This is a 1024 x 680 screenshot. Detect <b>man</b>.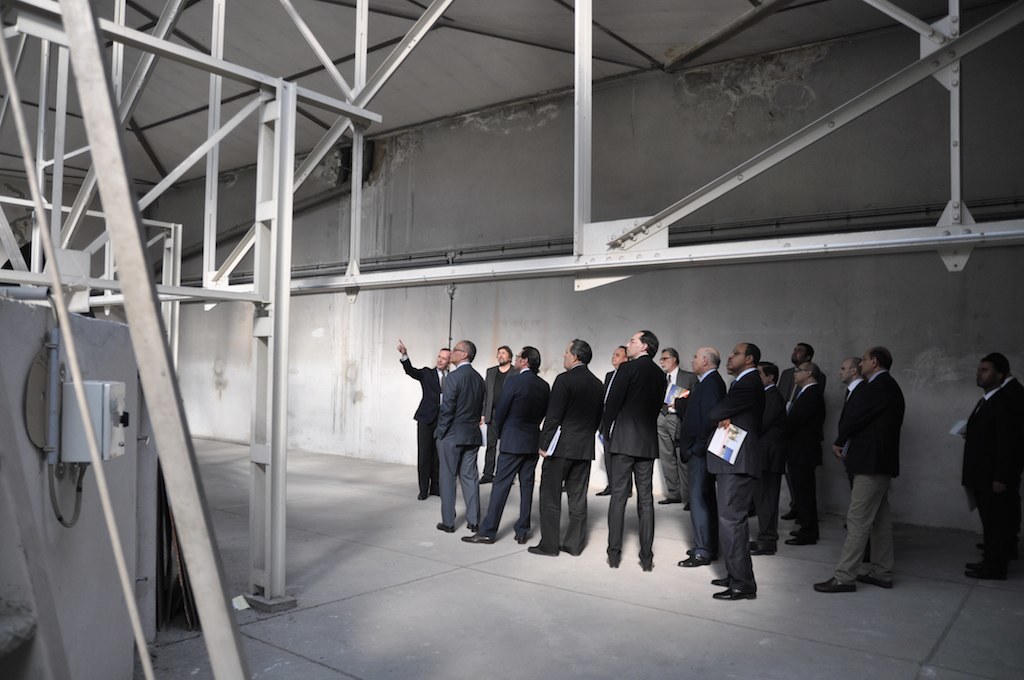
x1=970, y1=351, x2=1021, y2=559.
